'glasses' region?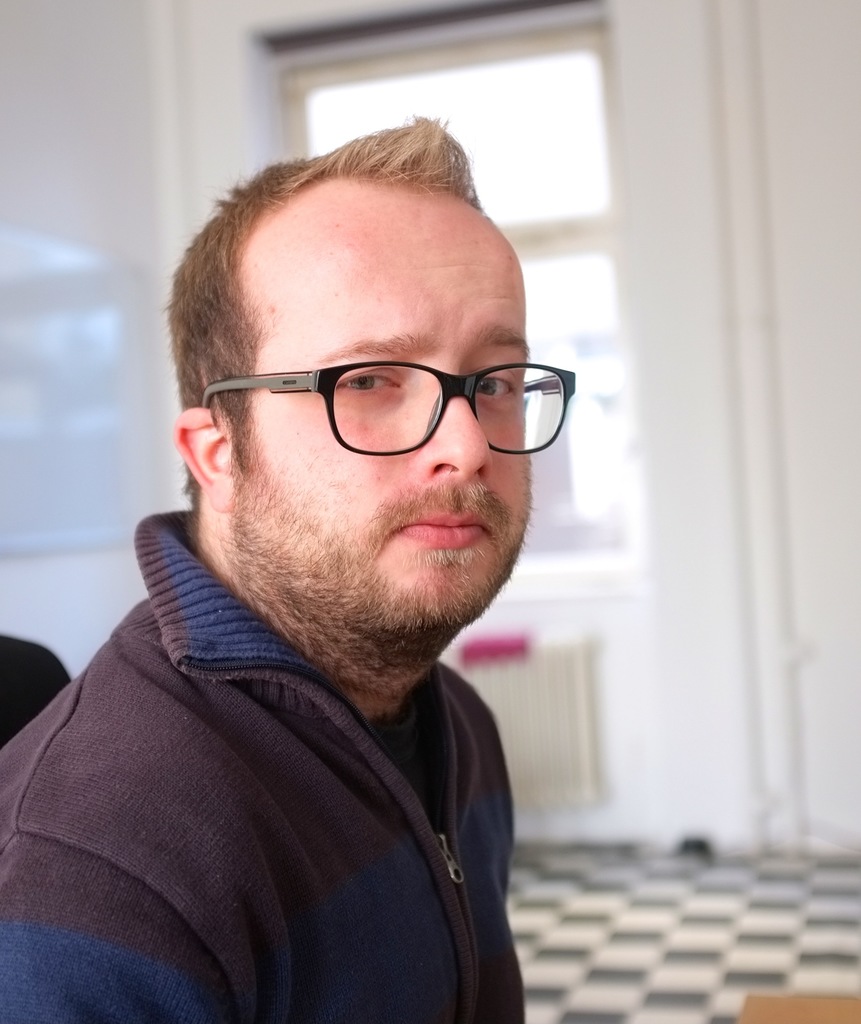
x1=197, y1=363, x2=578, y2=460
